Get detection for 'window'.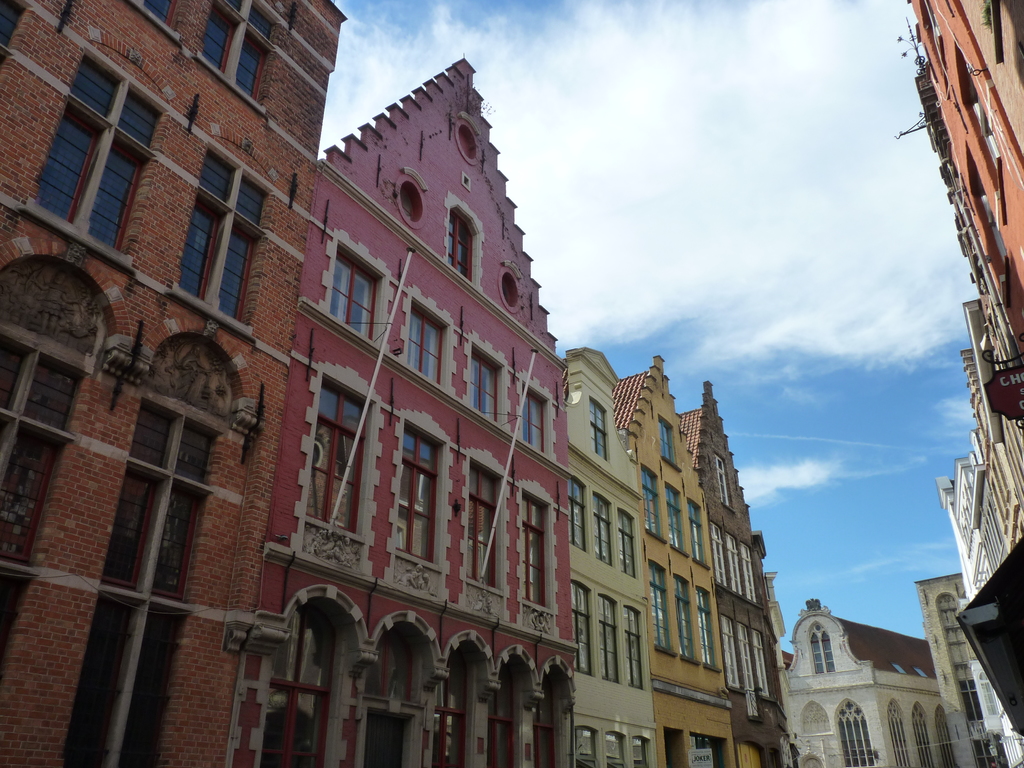
Detection: box(191, 22, 276, 115).
